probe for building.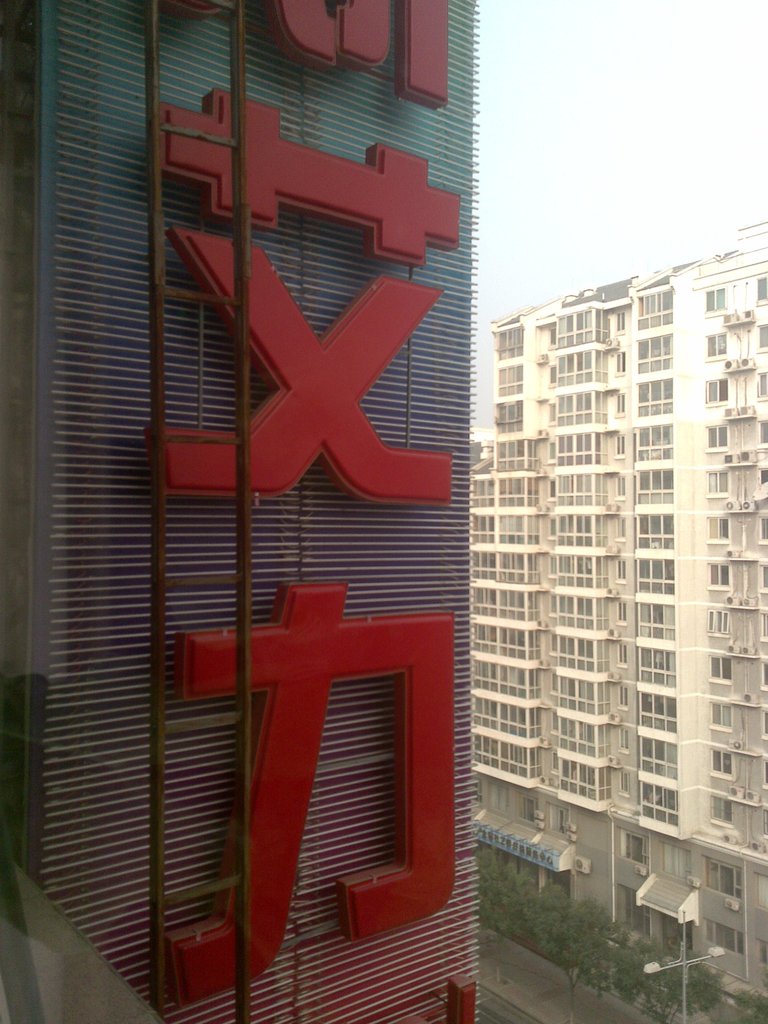
Probe result: [x1=0, y1=0, x2=479, y2=1023].
